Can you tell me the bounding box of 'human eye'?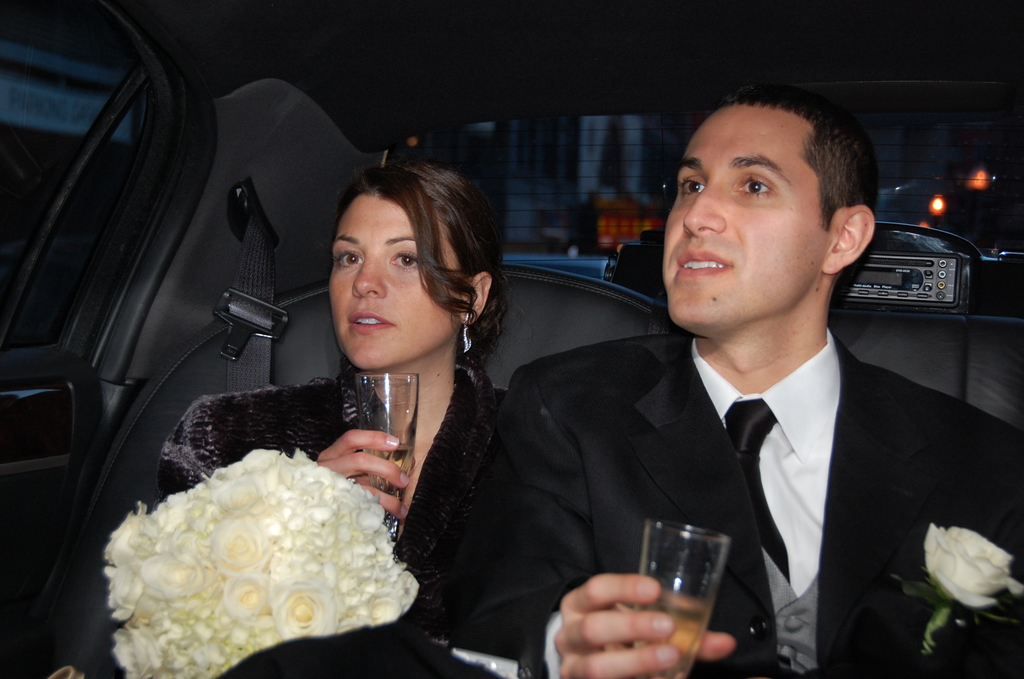
<bbox>674, 175, 707, 204</bbox>.
